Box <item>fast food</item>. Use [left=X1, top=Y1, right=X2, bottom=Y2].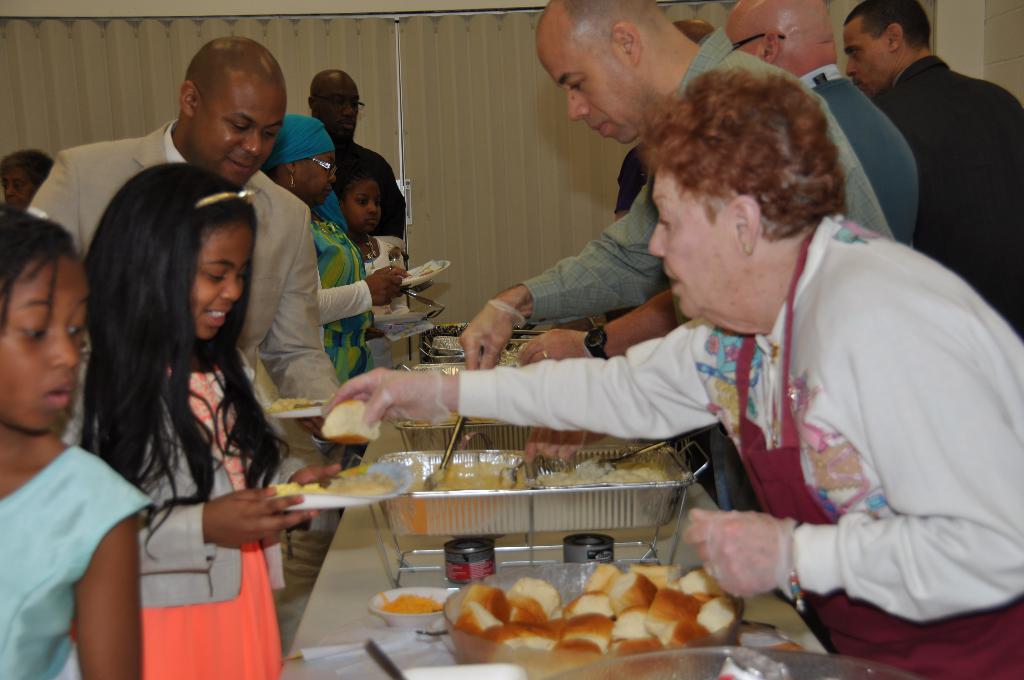
[left=318, top=394, right=393, bottom=436].
